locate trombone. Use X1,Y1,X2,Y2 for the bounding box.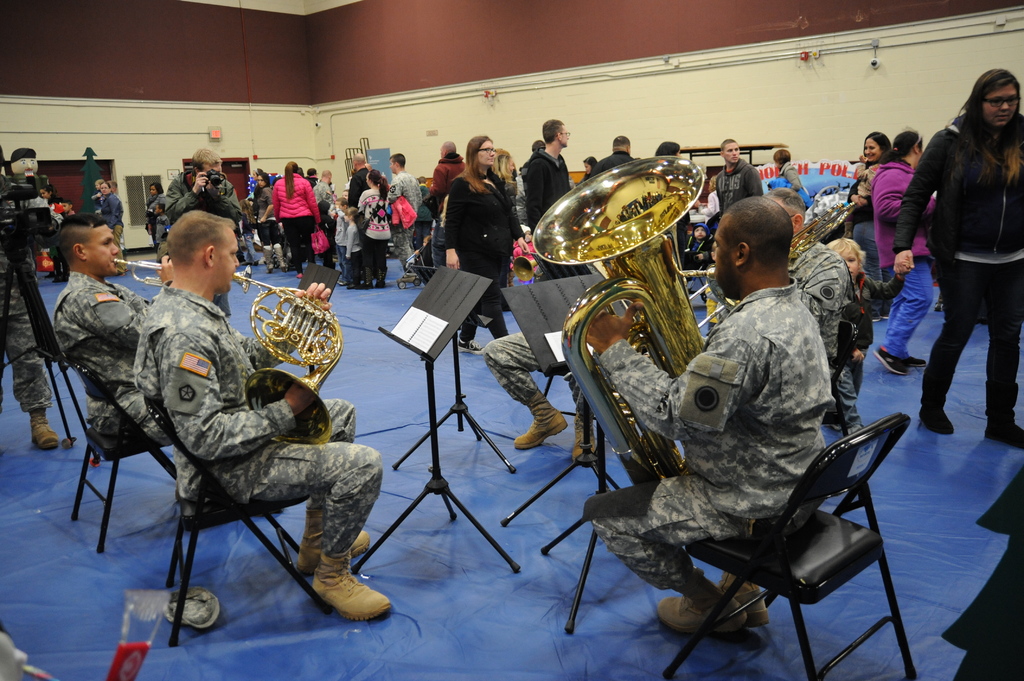
224,260,353,443.
